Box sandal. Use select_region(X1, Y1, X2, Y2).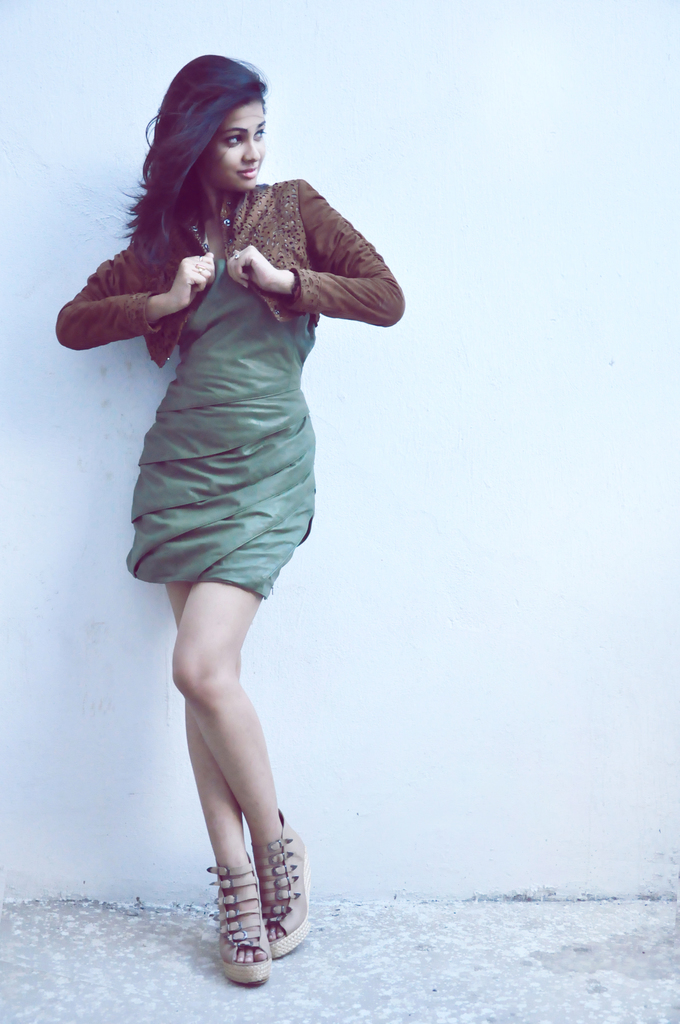
select_region(204, 854, 271, 982).
